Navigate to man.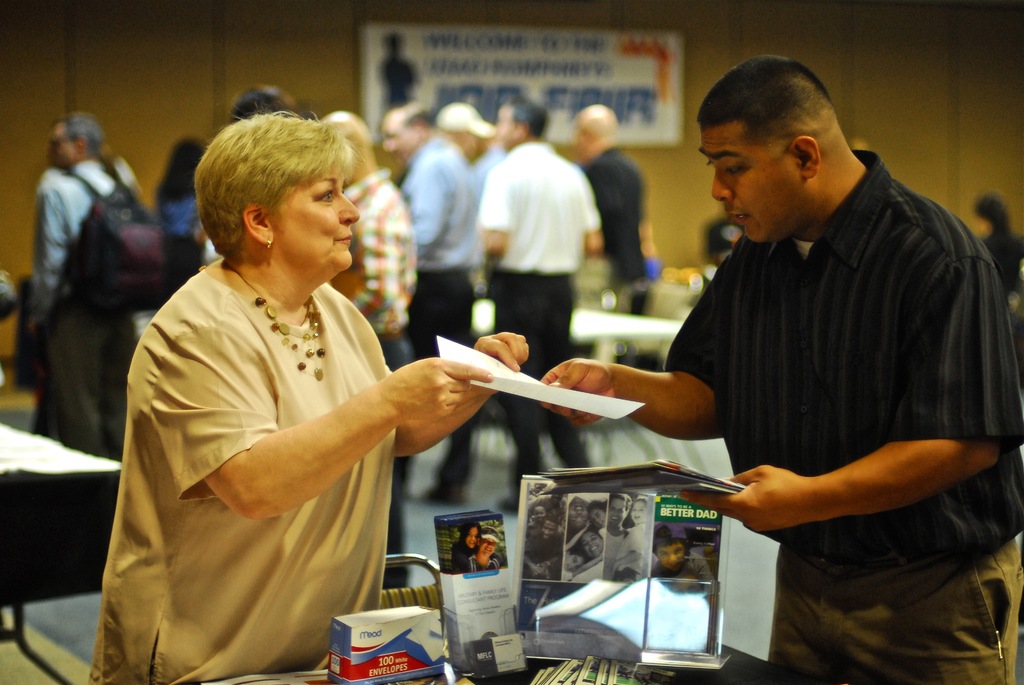
Navigation target: 531,489,562,510.
